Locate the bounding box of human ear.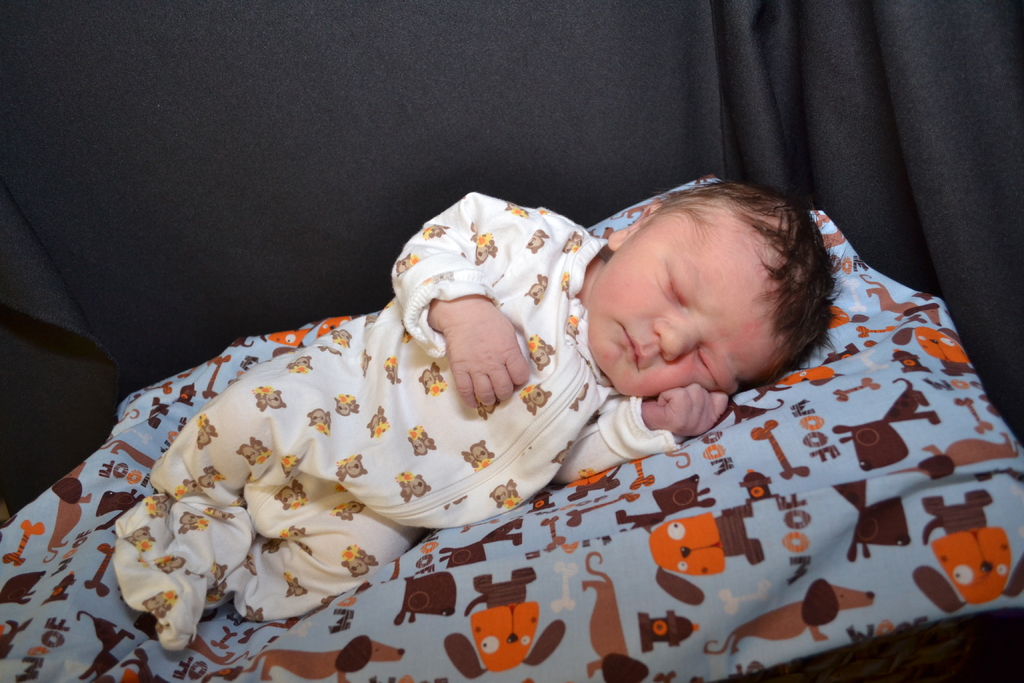
Bounding box: box(609, 200, 662, 246).
